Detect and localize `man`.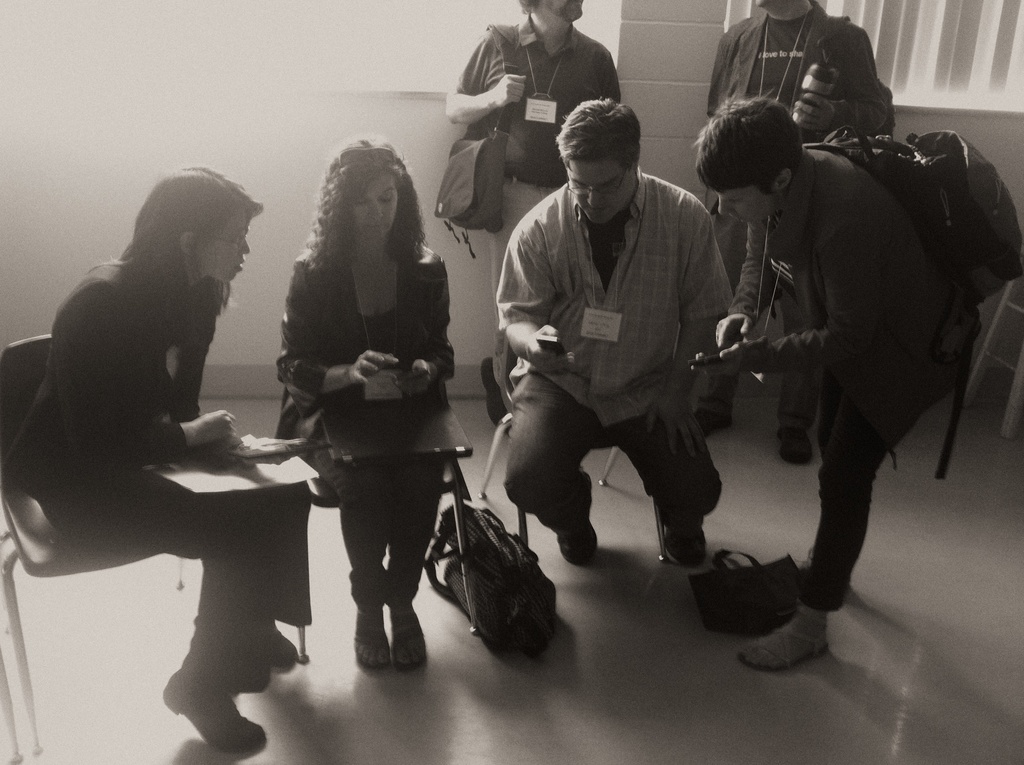
Localized at pyautogui.locateOnScreen(481, 92, 758, 613).
